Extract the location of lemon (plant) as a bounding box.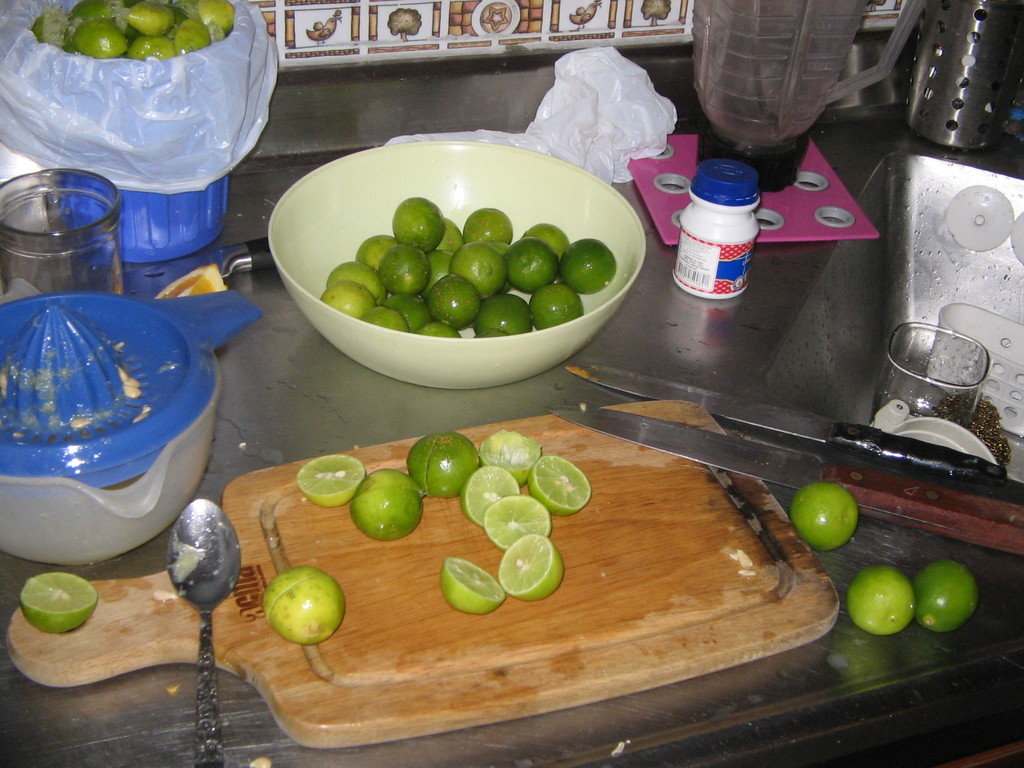
rect(267, 563, 345, 648).
